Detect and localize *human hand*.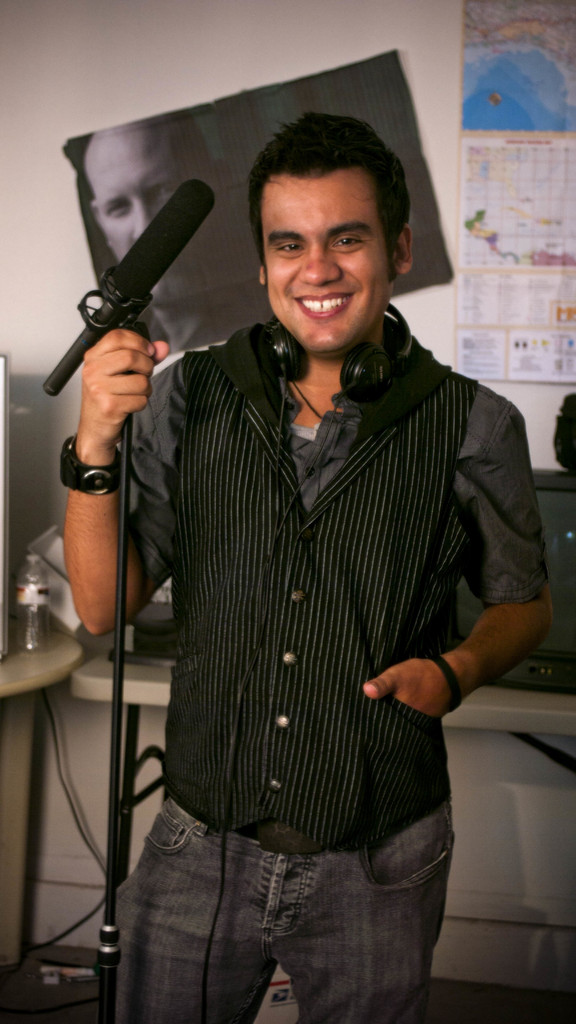
Localized at {"left": 360, "top": 655, "right": 453, "bottom": 722}.
